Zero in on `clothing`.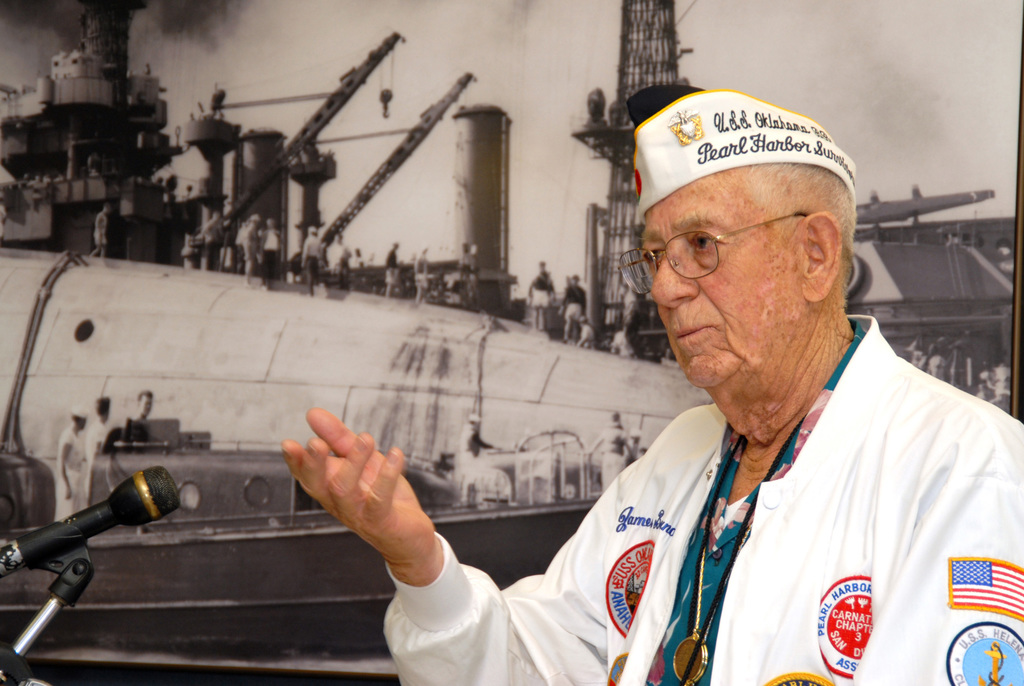
Zeroed in: Rect(601, 421, 628, 489).
